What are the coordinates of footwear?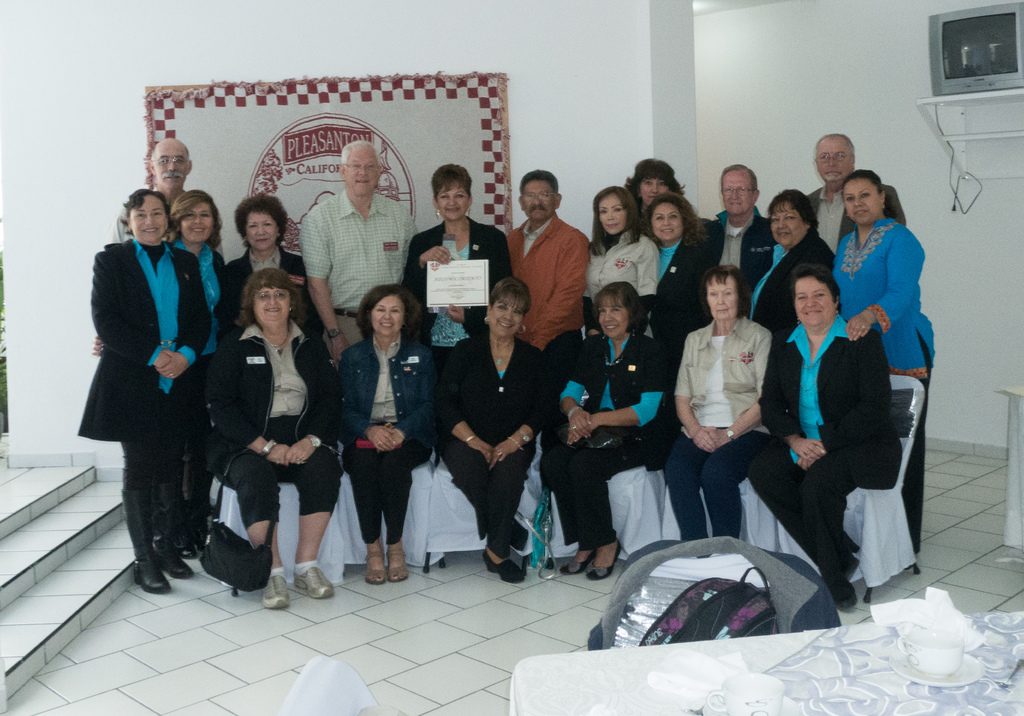
(582,534,622,580).
